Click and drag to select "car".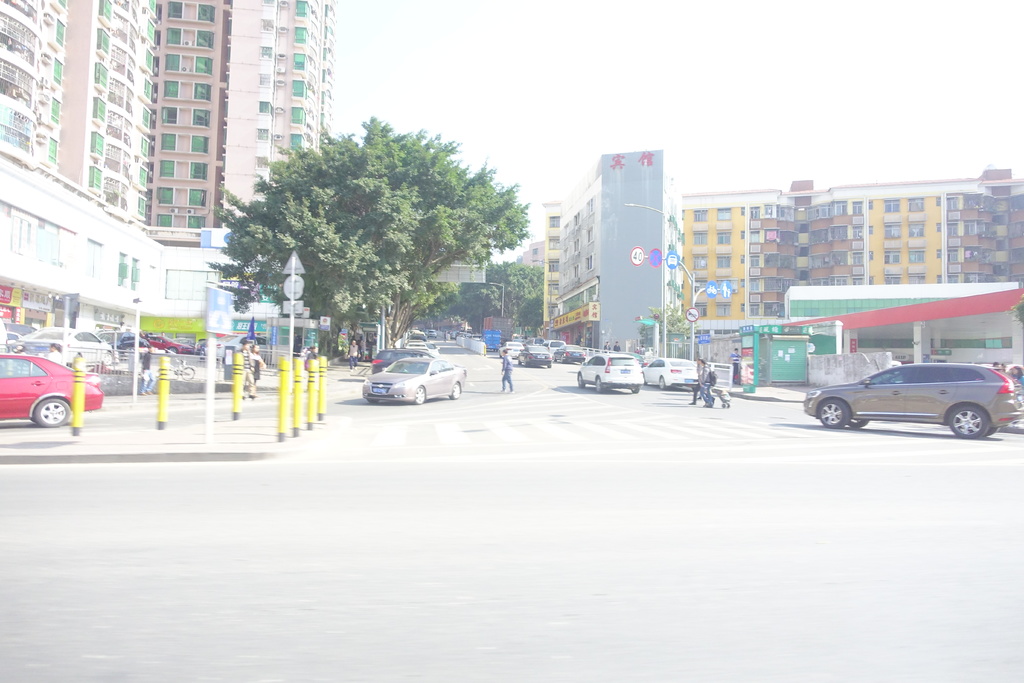
Selection: <region>154, 334, 205, 355</region>.
